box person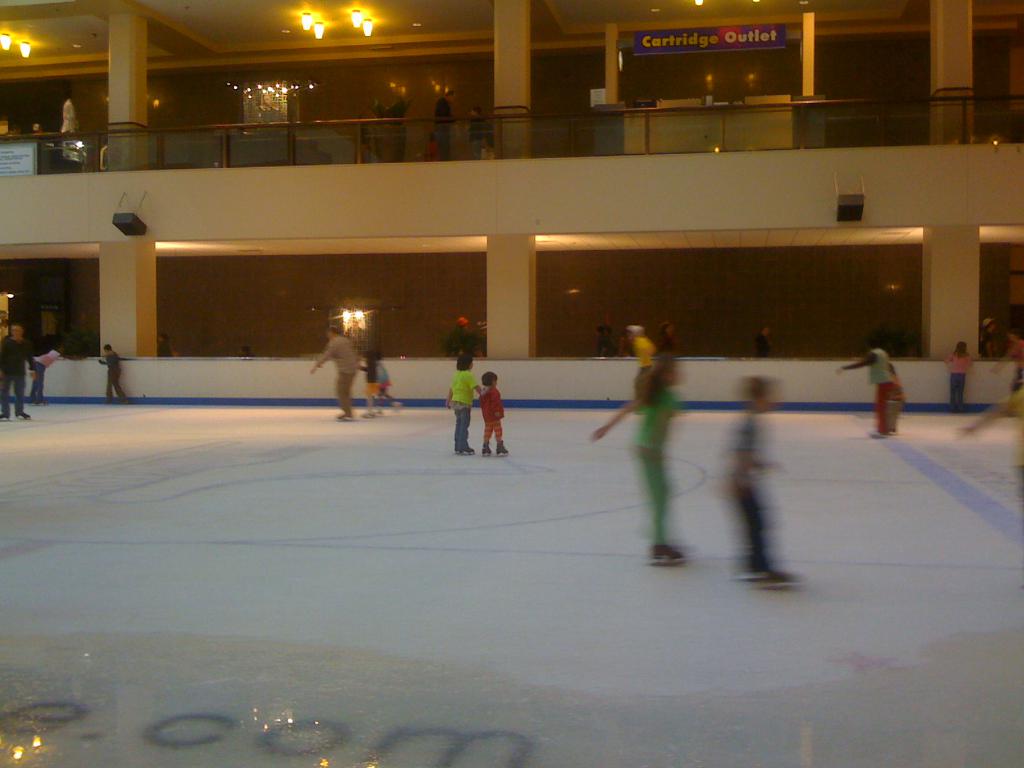
bbox(465, 106, 488, 156)
